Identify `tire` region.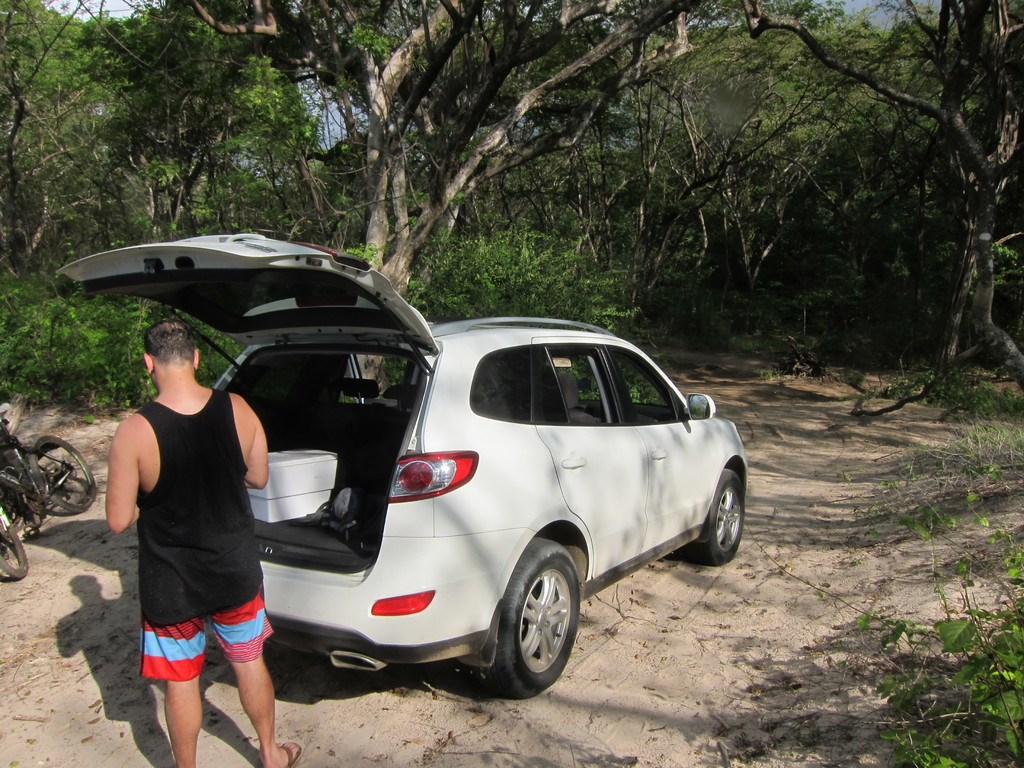
Region: [474, 554, 588, 701].
